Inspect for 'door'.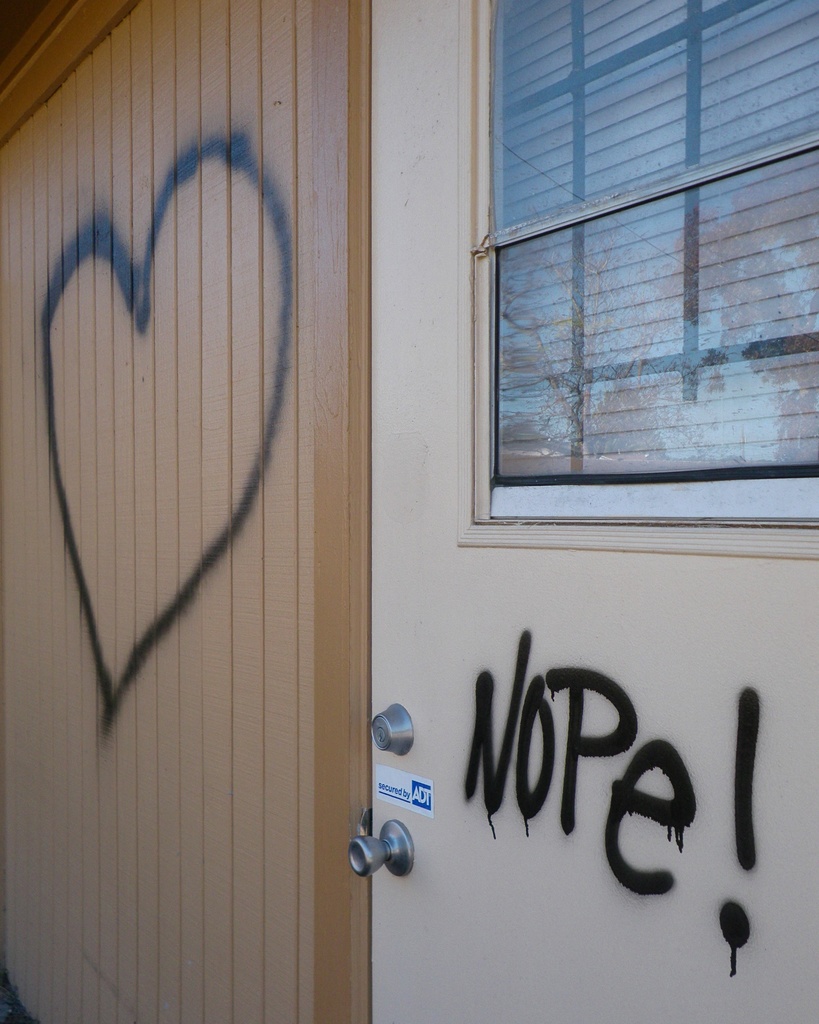
Inspection: l=363, t=0, r=809, b=1023.
